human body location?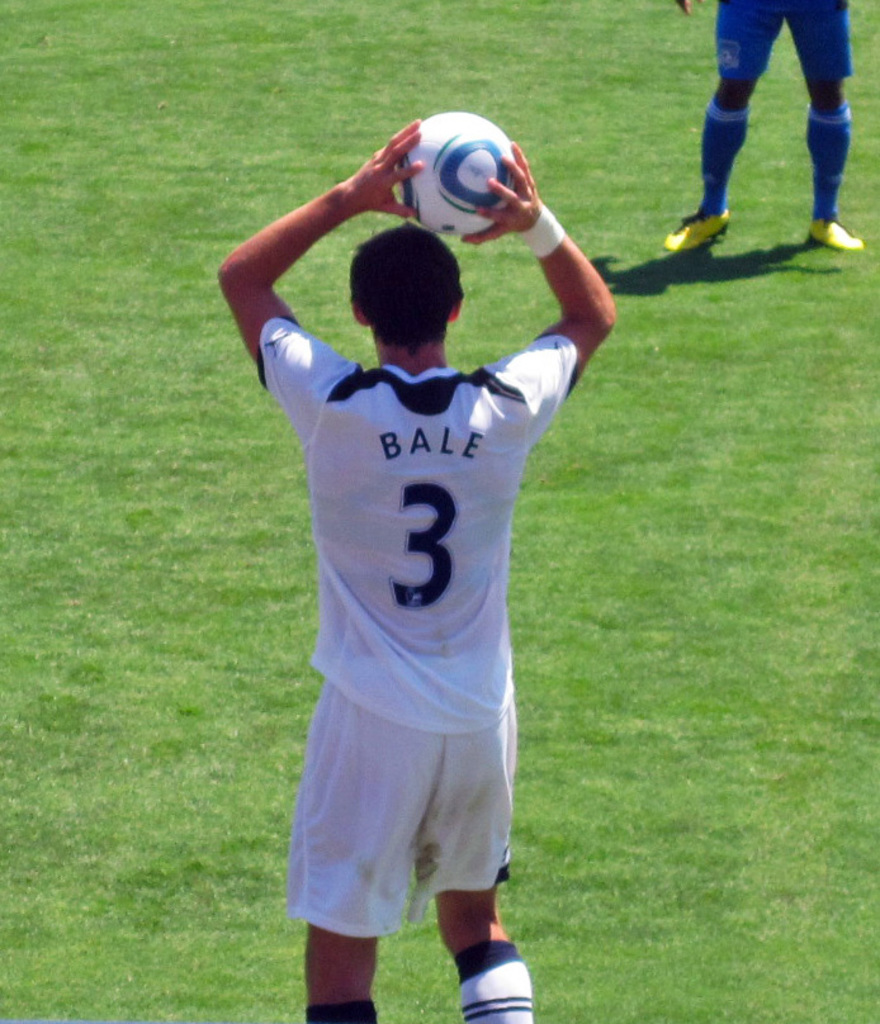
<bbox>680, 0, 839, 259</bbox>
